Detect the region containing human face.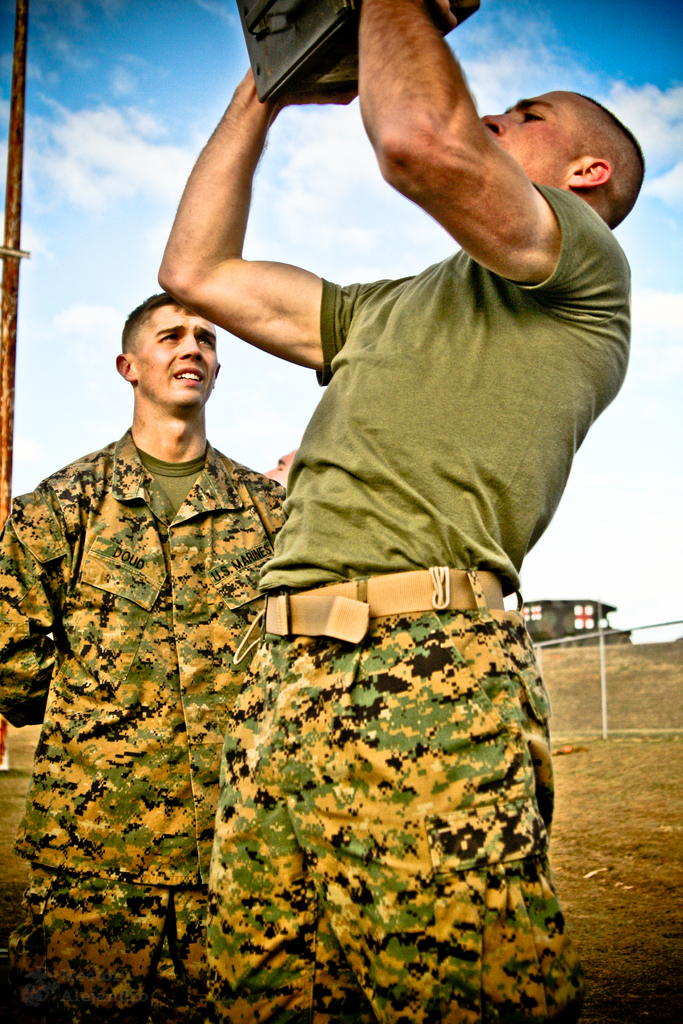
box(261, 451, 292, 484).
